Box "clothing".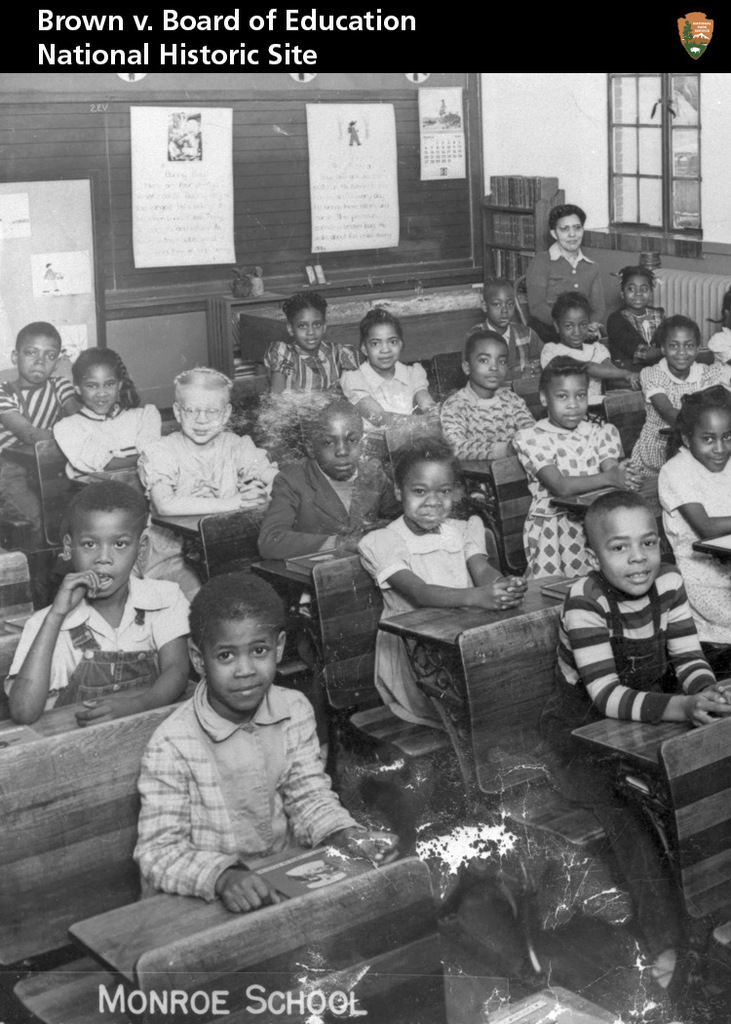
(0,375,101,574).
